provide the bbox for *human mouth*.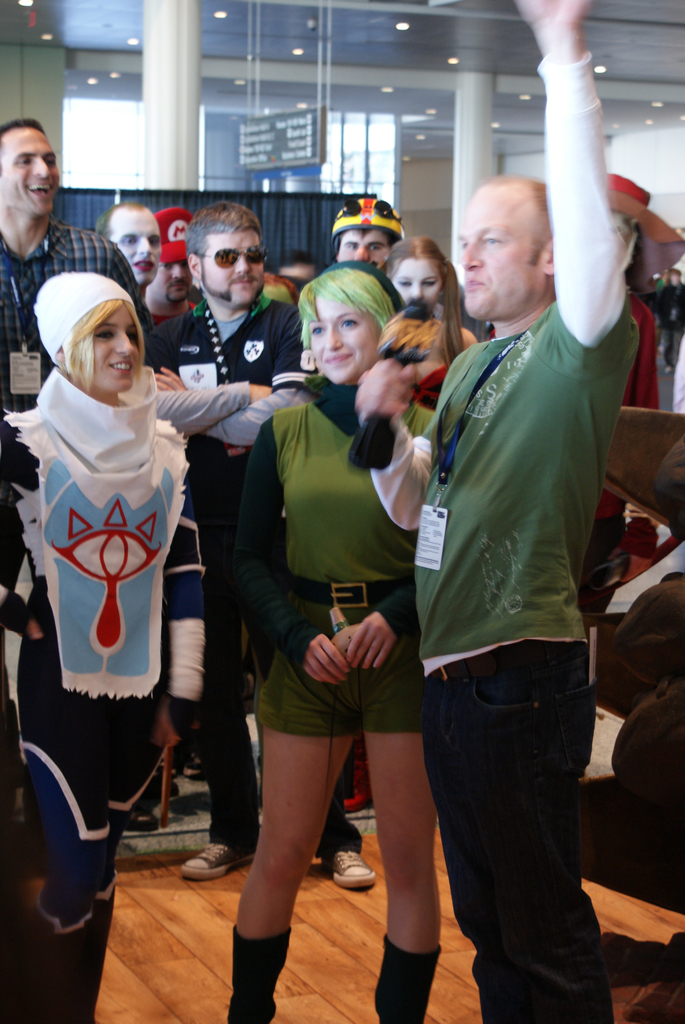
322 352 349 366.
